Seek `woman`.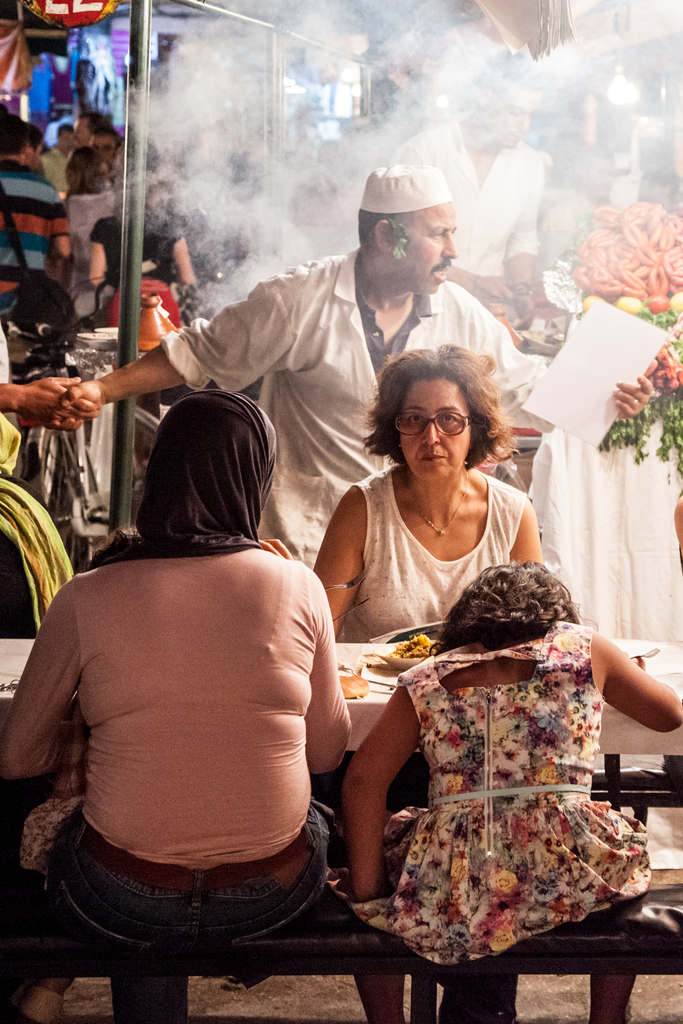
x1=0 y1=390 x2=348 y2=1023.
